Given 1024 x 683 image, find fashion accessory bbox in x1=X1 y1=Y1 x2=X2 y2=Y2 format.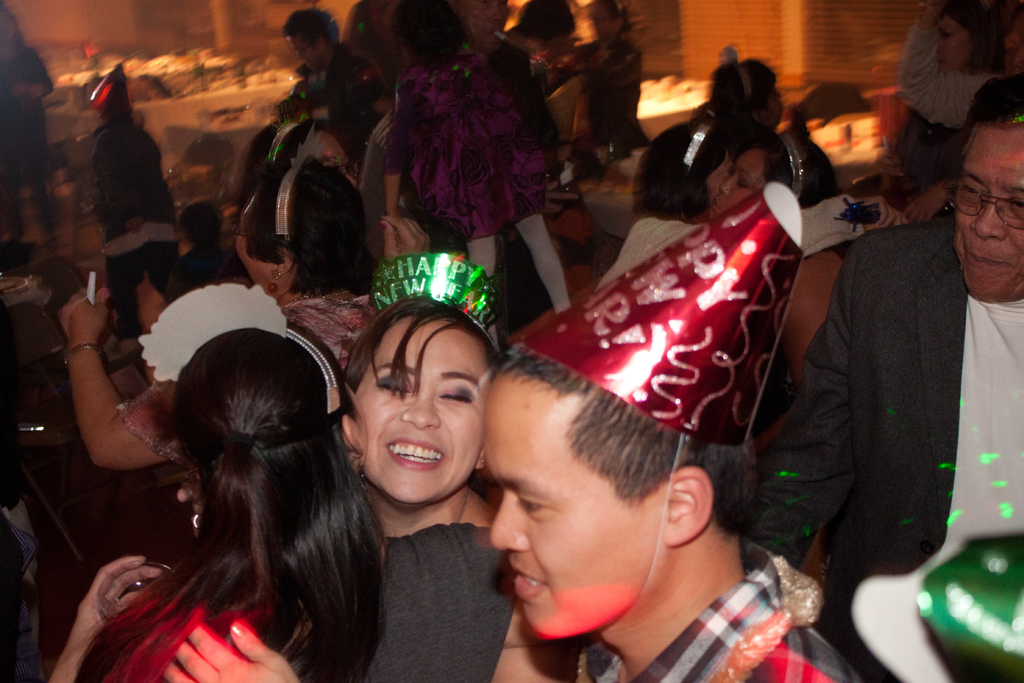
x1=63 y1=338 x2=89 y2=367.
